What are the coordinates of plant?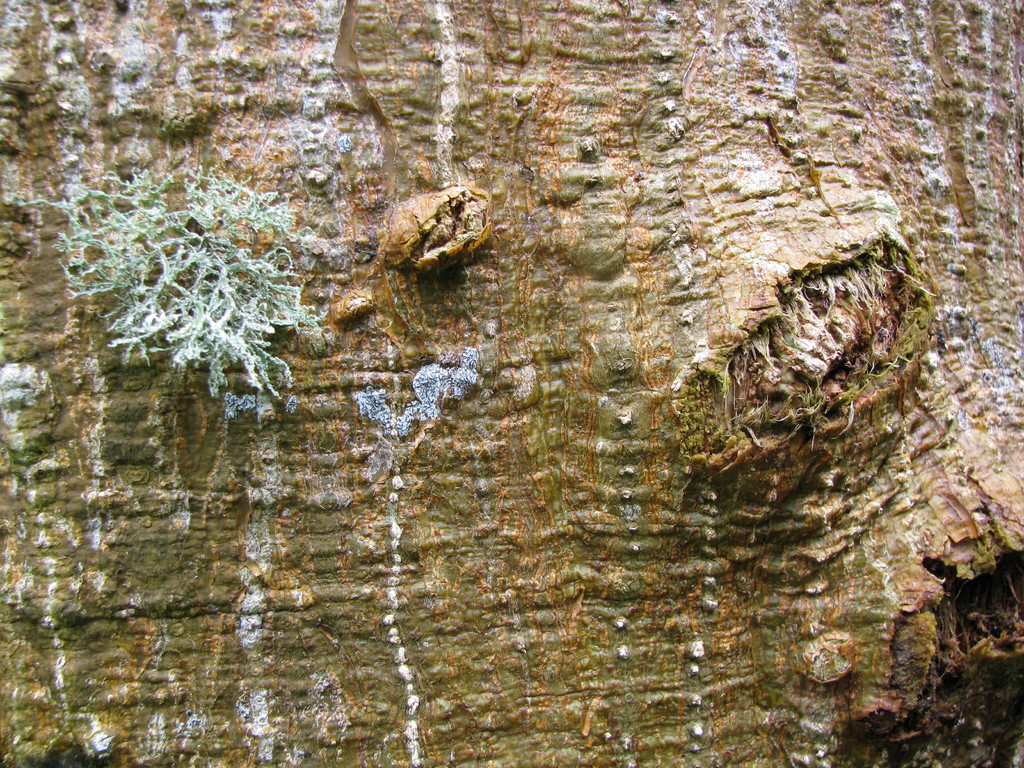
crop(23, 148, 350, 413).
